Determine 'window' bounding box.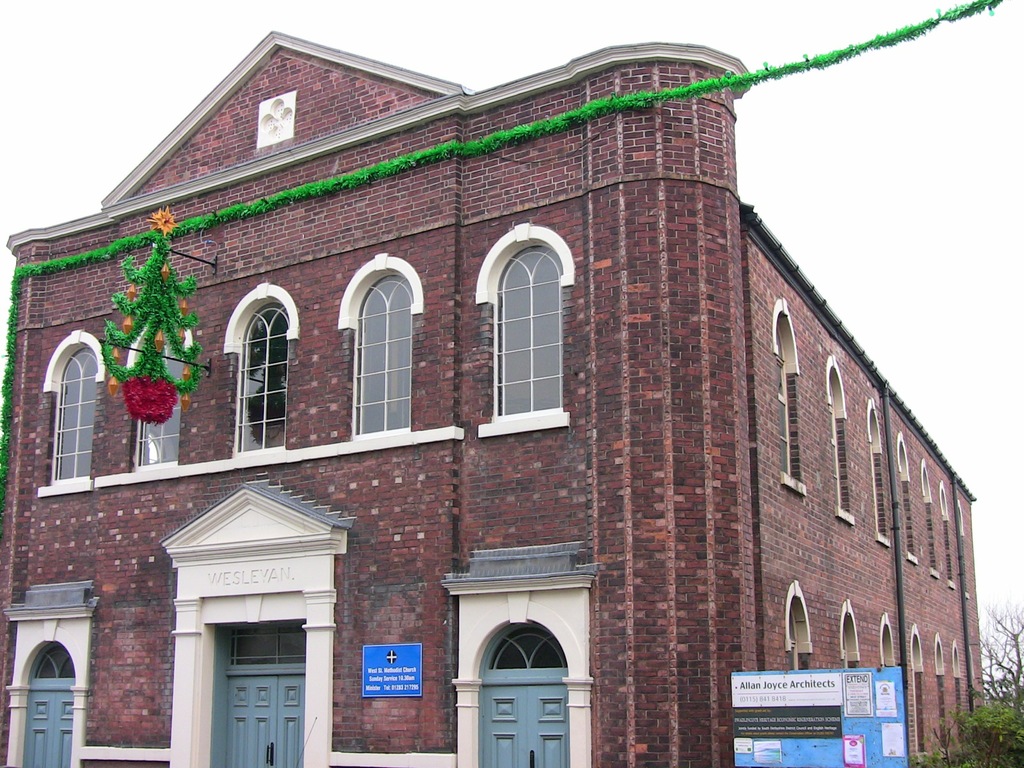
Determined: locate(35, 330, 96, 498).
